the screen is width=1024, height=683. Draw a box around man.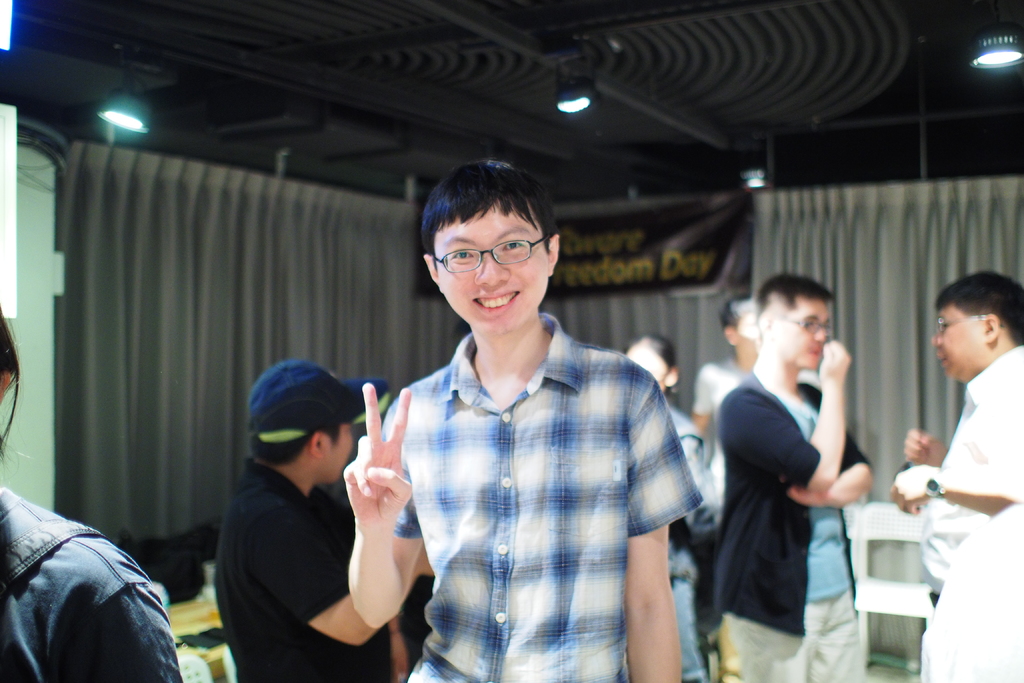
<box>710,268,877,682</box>.
